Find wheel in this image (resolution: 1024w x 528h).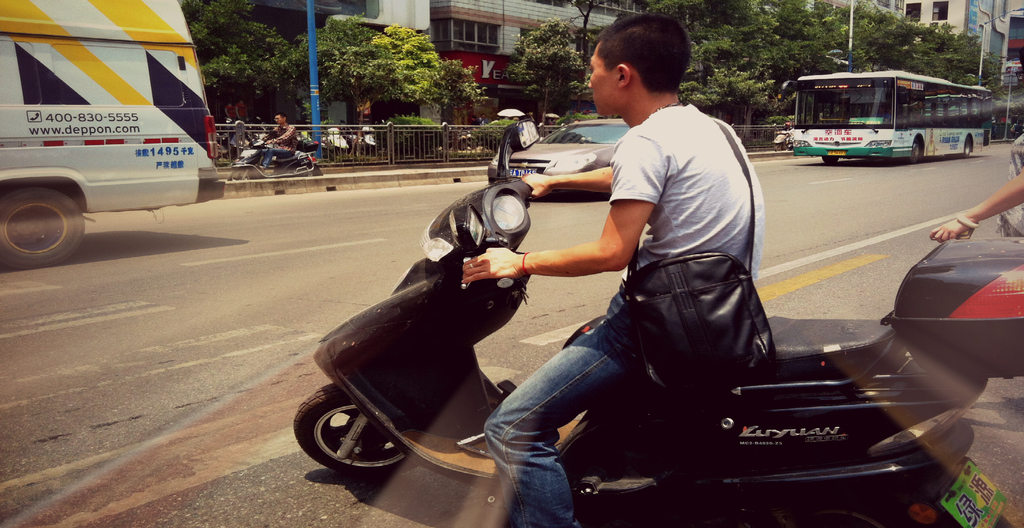
[x1=227, y1=169, x2=248, y2=181].
